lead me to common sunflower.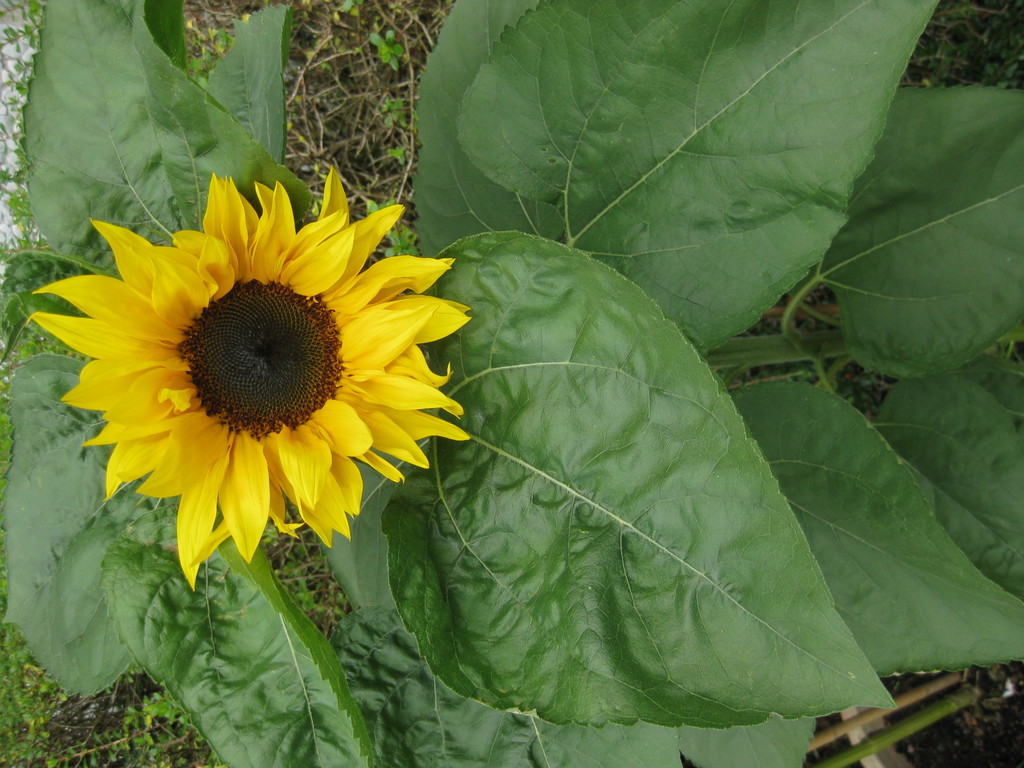
Lead to <box>20,172,470,590</box>.
